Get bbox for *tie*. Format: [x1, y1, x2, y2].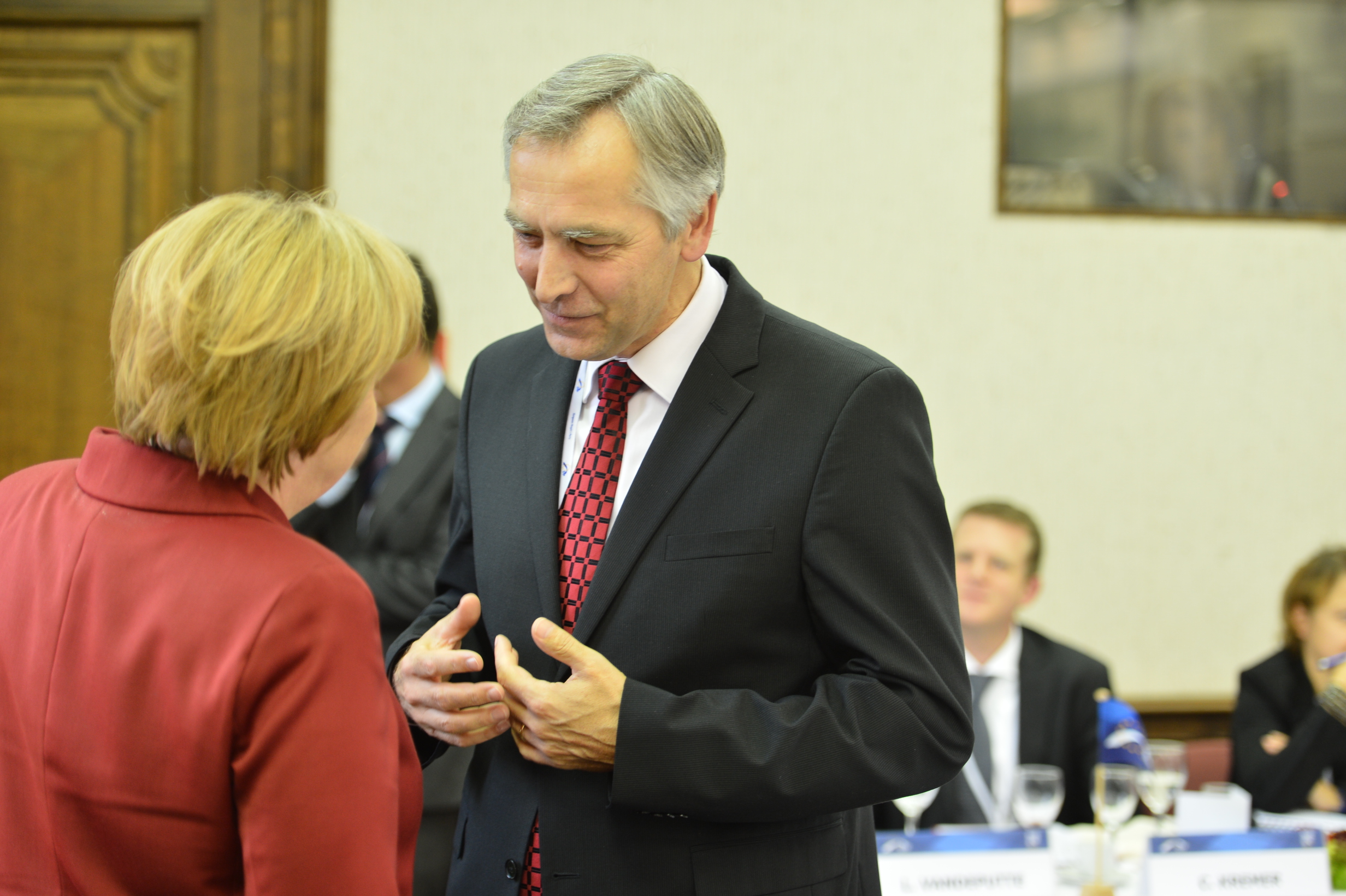
[524, 366, 543, 437].
